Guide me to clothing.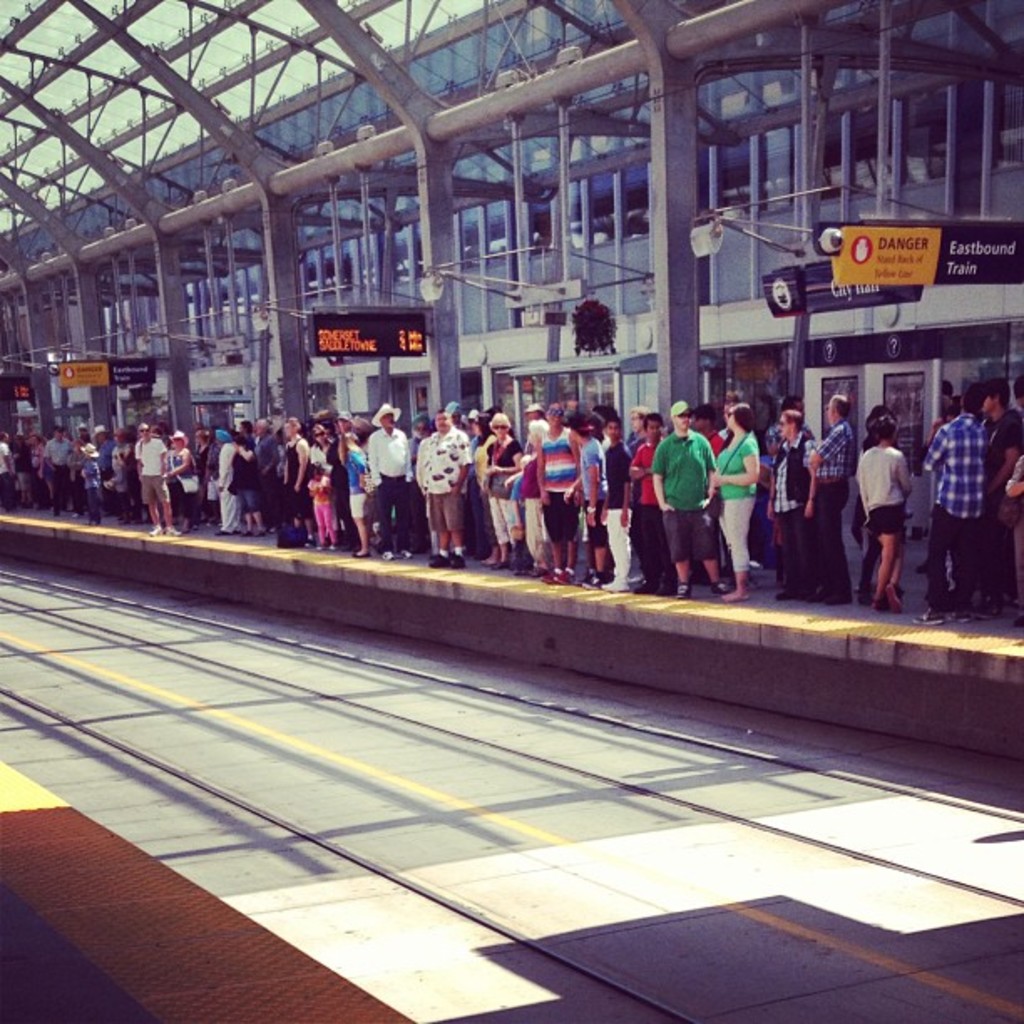
Guidance: (x1=853, y1=440, x2=914, y2=581).
